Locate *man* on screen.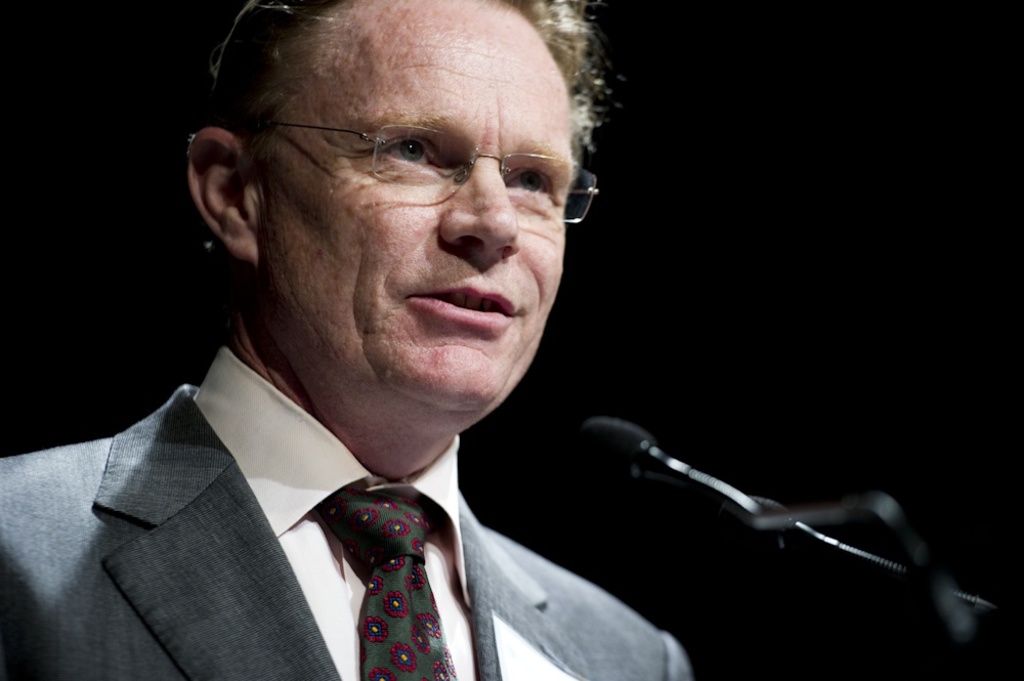
On screen at [0, 20, 776, 680].
